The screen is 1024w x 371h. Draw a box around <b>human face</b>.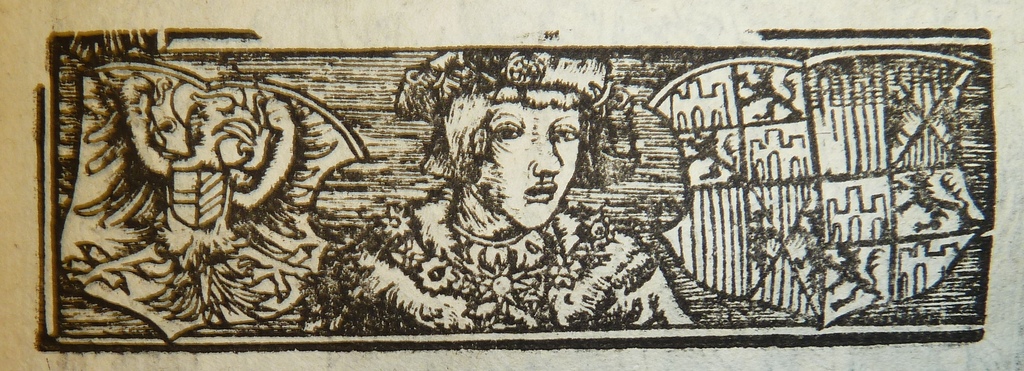
(478,96,586,225).
